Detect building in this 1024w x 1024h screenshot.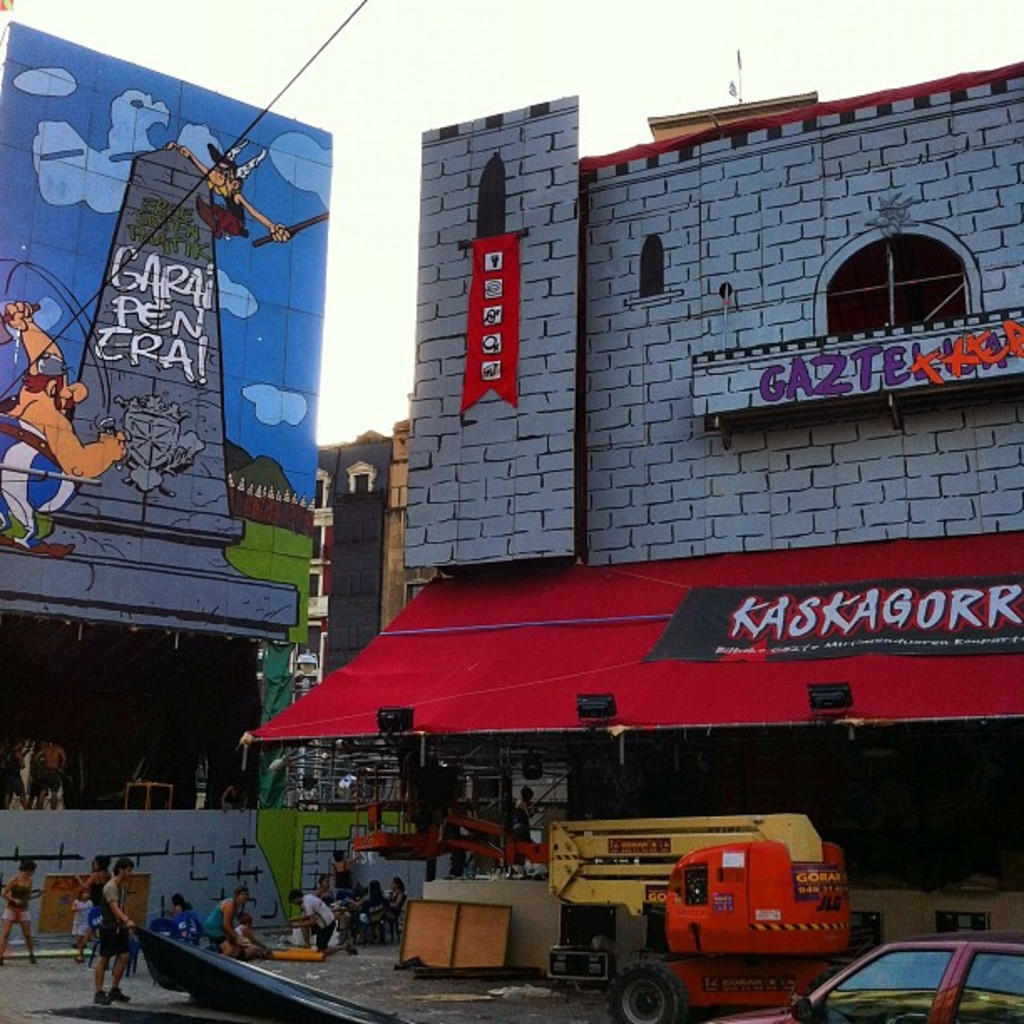
Detection: 244/59/1022/863.
